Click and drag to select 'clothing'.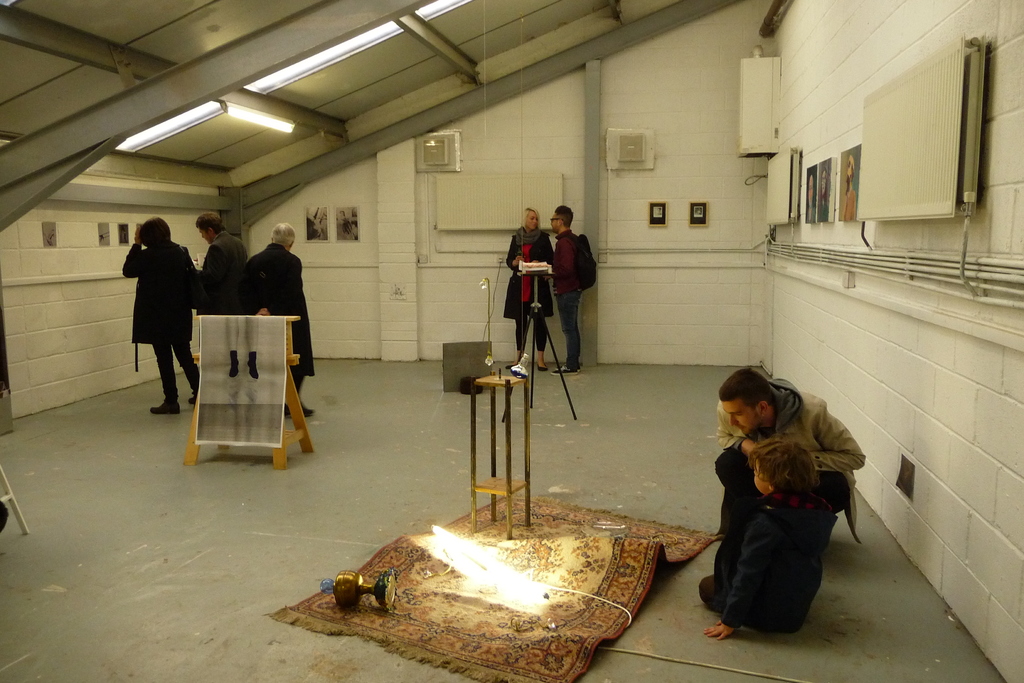
Selection: <region>200, 231, 255, 317</region>.
